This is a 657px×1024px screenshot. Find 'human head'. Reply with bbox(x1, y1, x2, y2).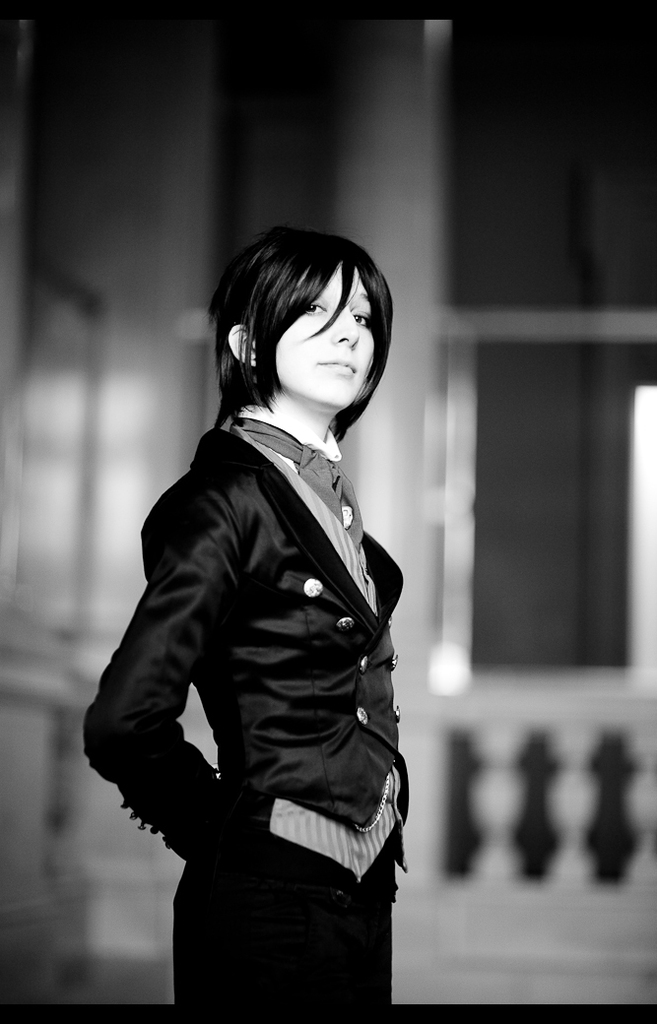
bbox(227, 226, 389, 407).
